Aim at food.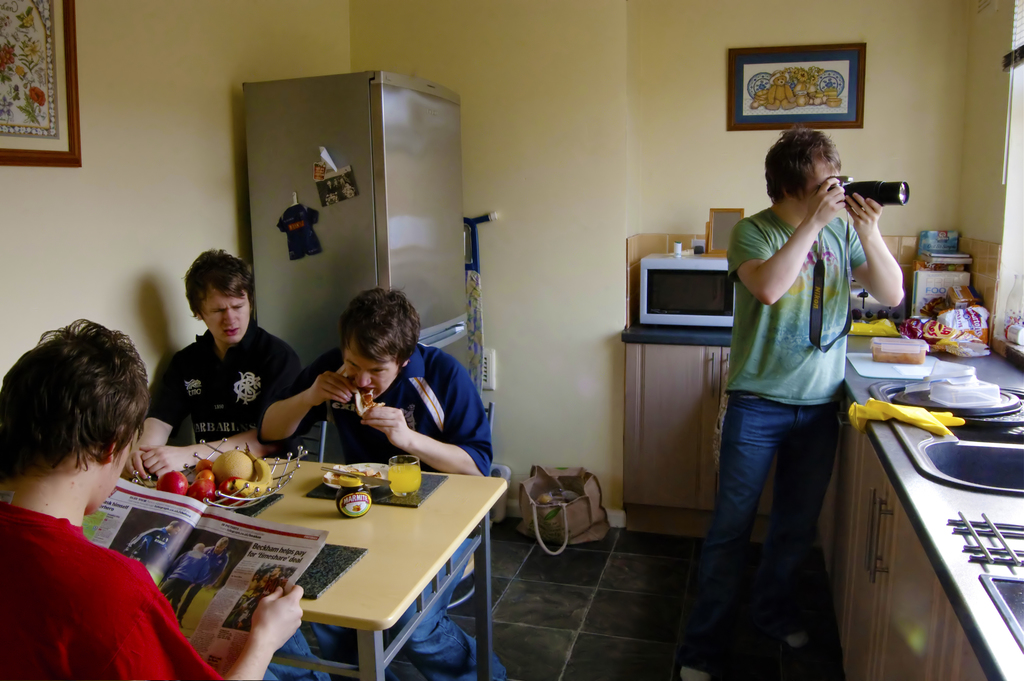
Aimed at 220, 475, 240, 495.
